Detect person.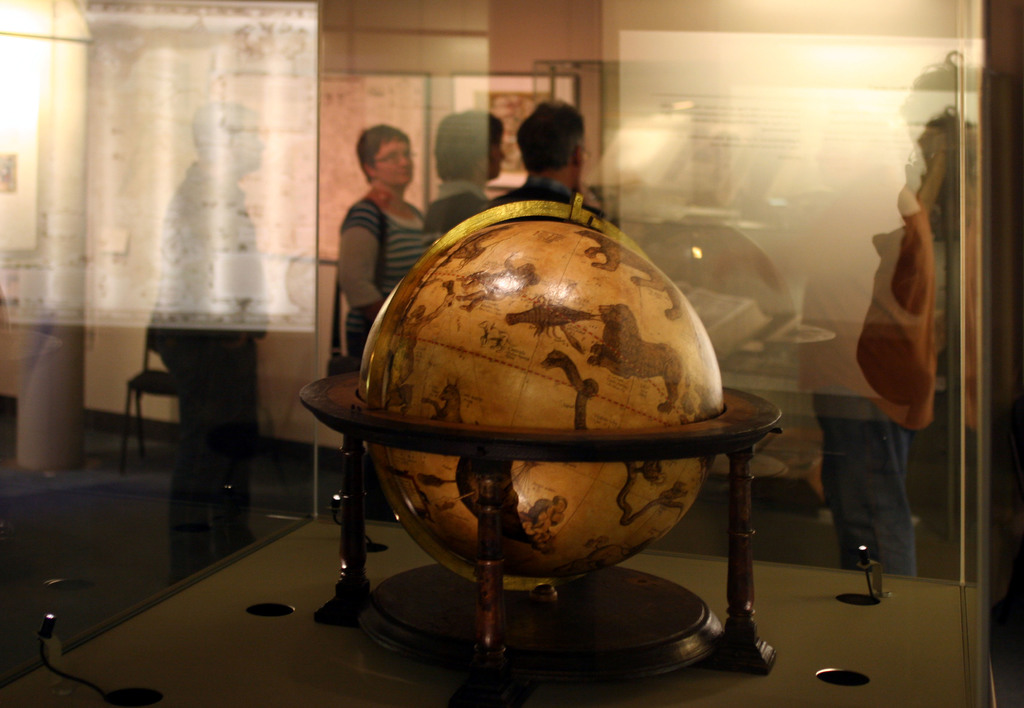
Detected at 332/113/433/317.
